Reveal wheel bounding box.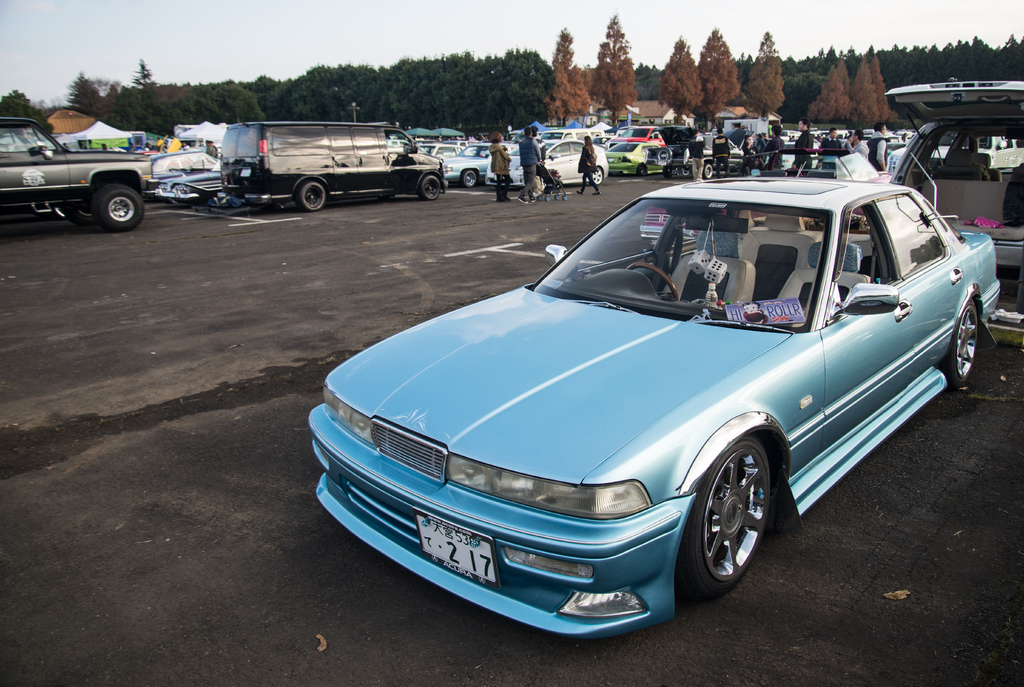
Revealed: 636:165:649:178.
